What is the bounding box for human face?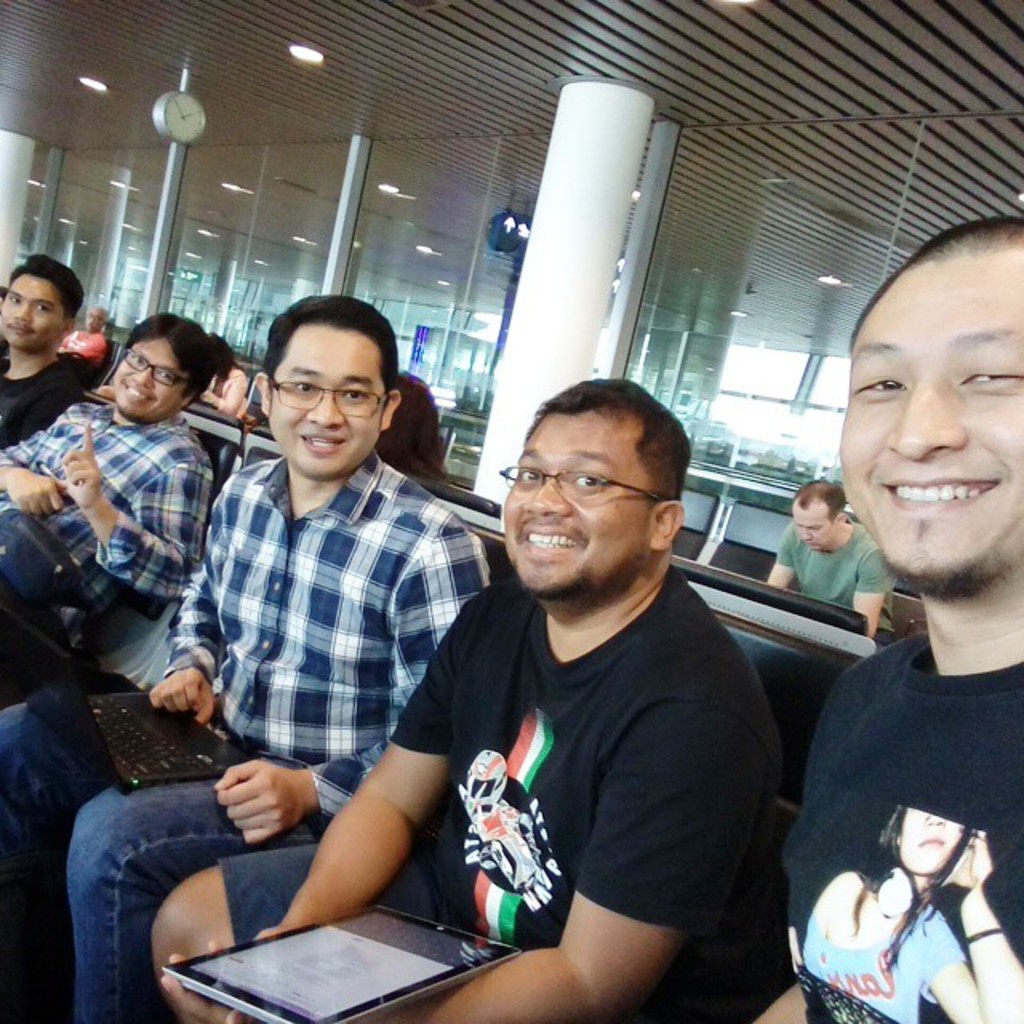
{"left": 502, "top": 414, "right": 646, "bottom": 603}.
